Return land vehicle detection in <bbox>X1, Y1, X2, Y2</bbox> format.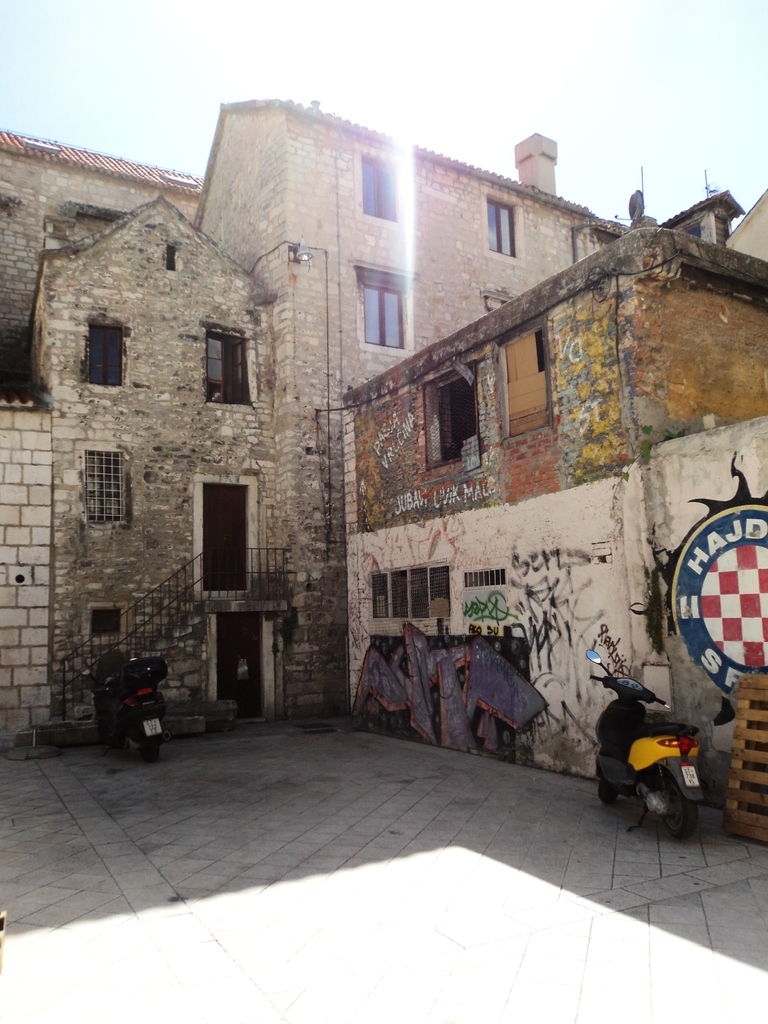
<bbox>600, 666, 736, 846</bbox>.
